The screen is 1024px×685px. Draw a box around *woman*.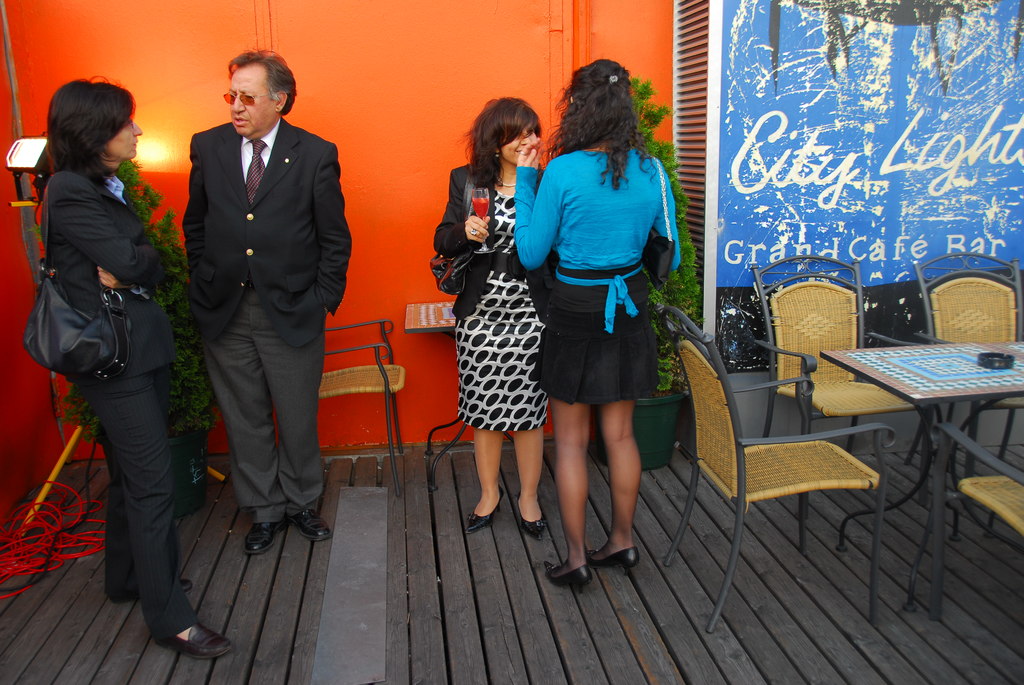
pyautogui.locateOnScreen(436, 95, 554, 532).
